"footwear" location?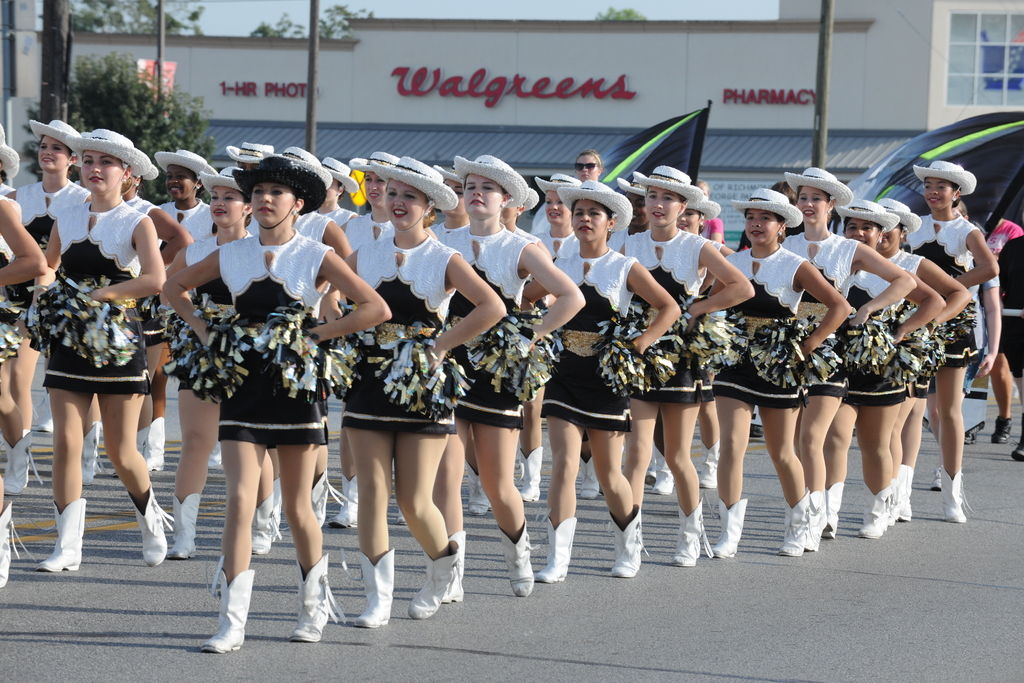
l=532, t=516, r=576, b=579
